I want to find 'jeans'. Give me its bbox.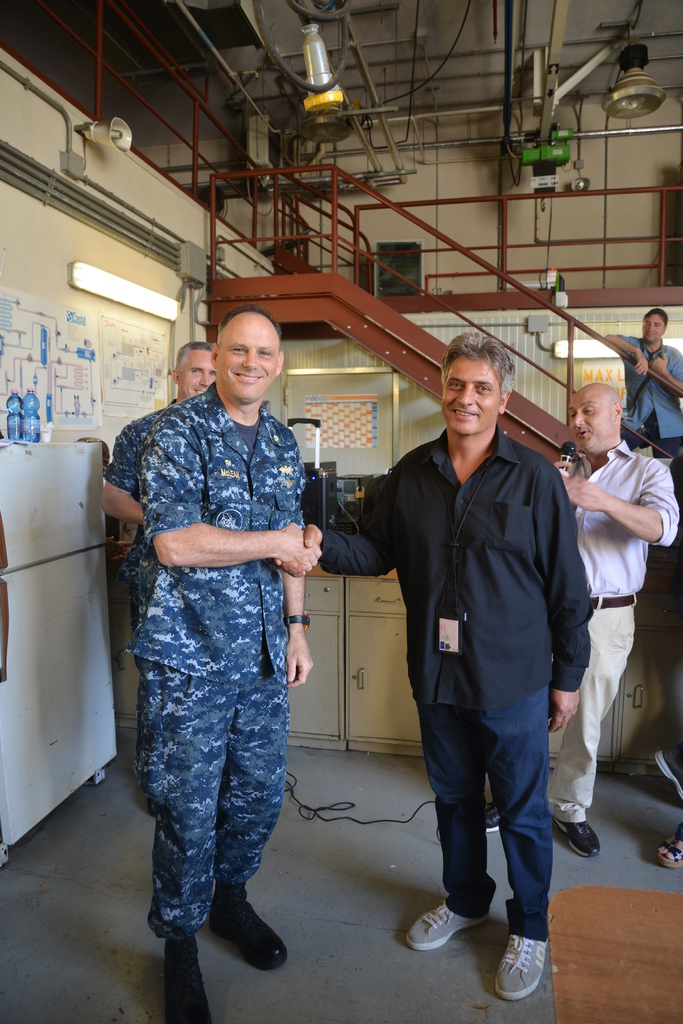
[x1=419, y1=675, x2=573, y2=952].
